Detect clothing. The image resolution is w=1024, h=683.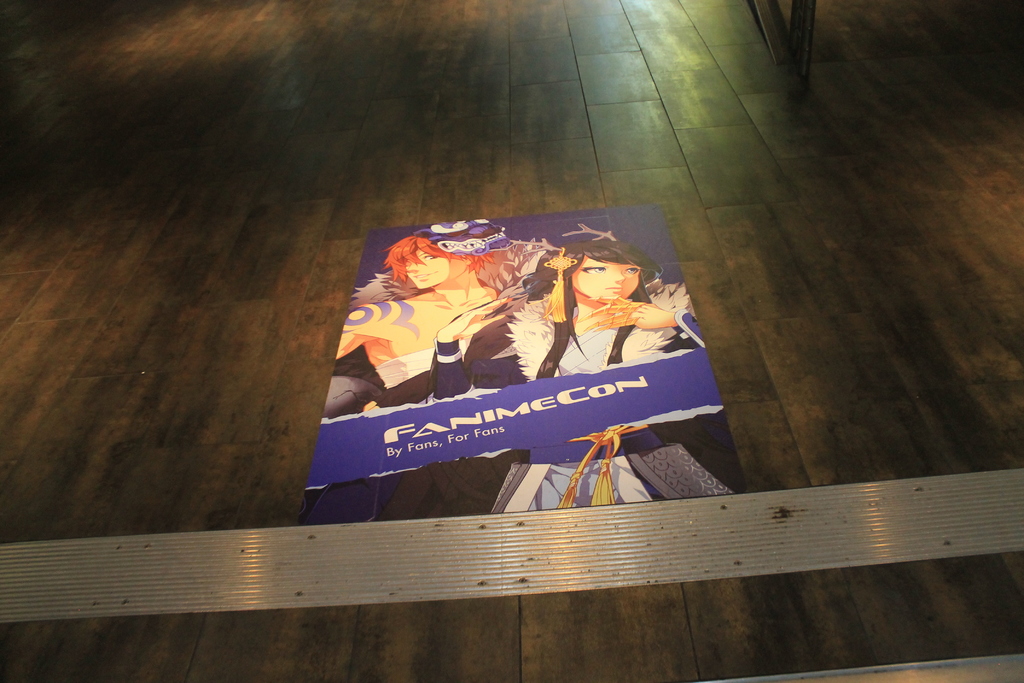
363, 340, 531, 509.
